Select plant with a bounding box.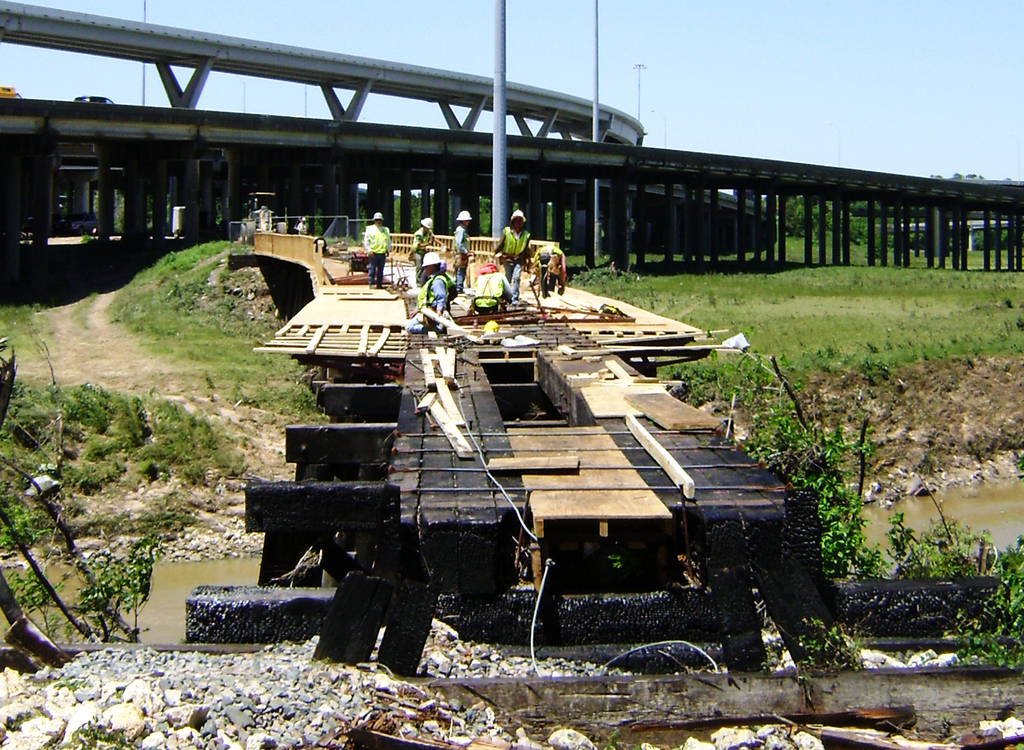
[left=0, top=558, right=55, bottom=641].
